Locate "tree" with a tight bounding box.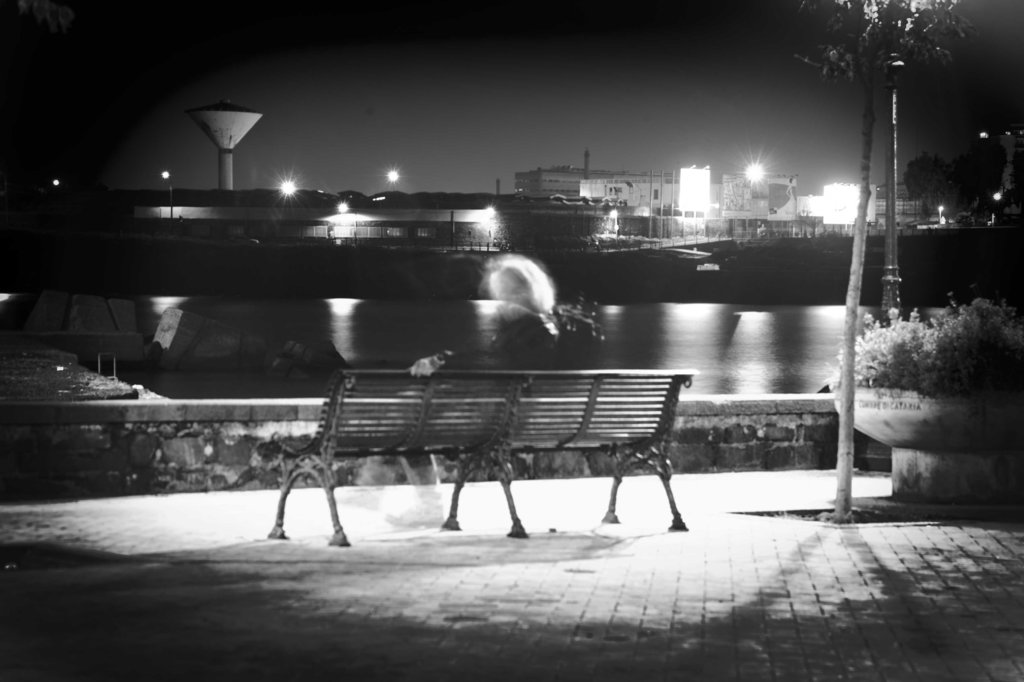
779, 1, 988, 538.
